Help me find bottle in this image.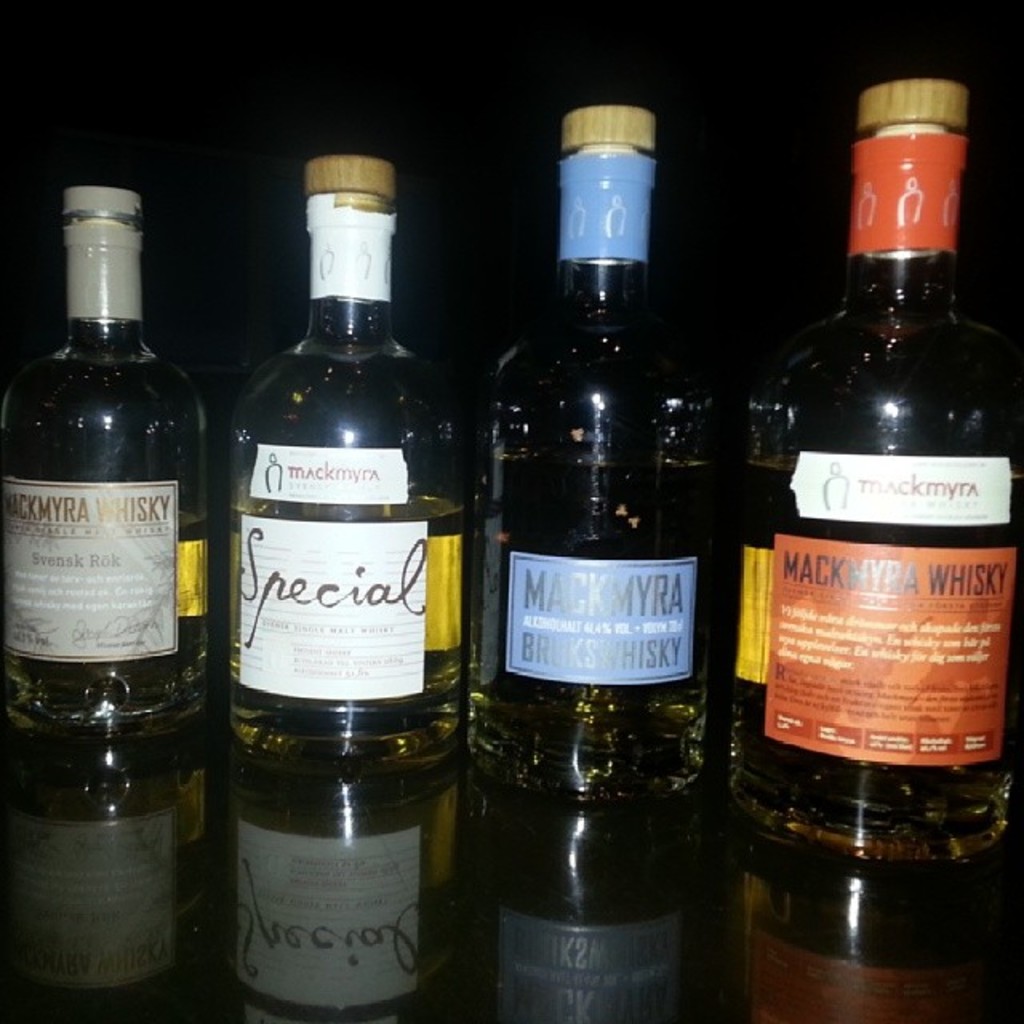
Found it: pyautogui.locateOnScreen(725, 387, 798, 739).
